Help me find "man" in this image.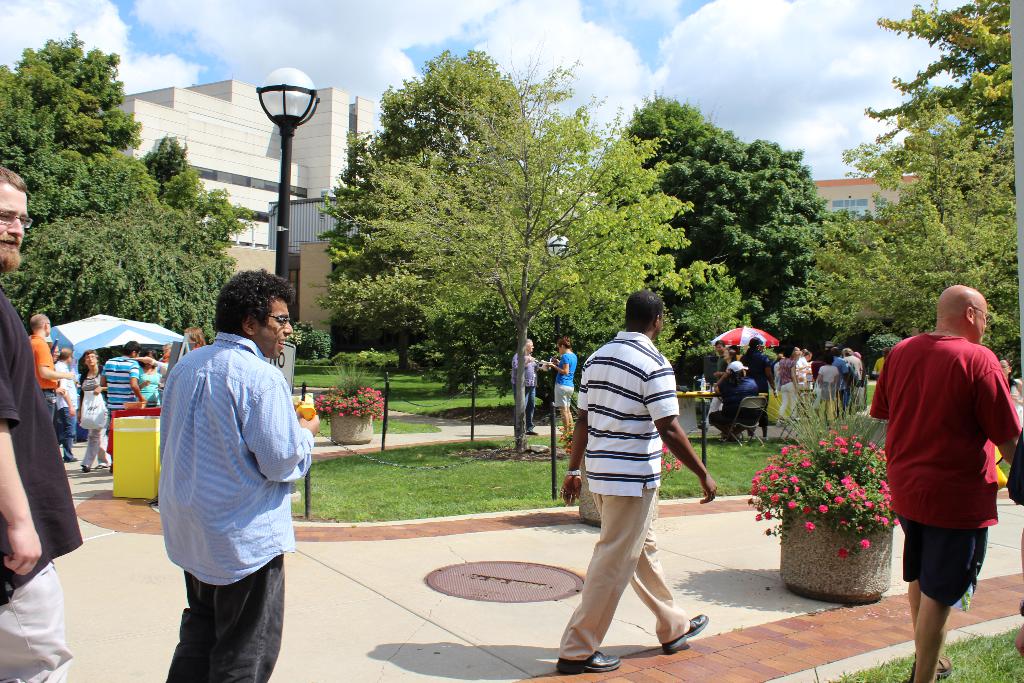
Found it: x1=25, y1=315, x2=76, y2=418.
